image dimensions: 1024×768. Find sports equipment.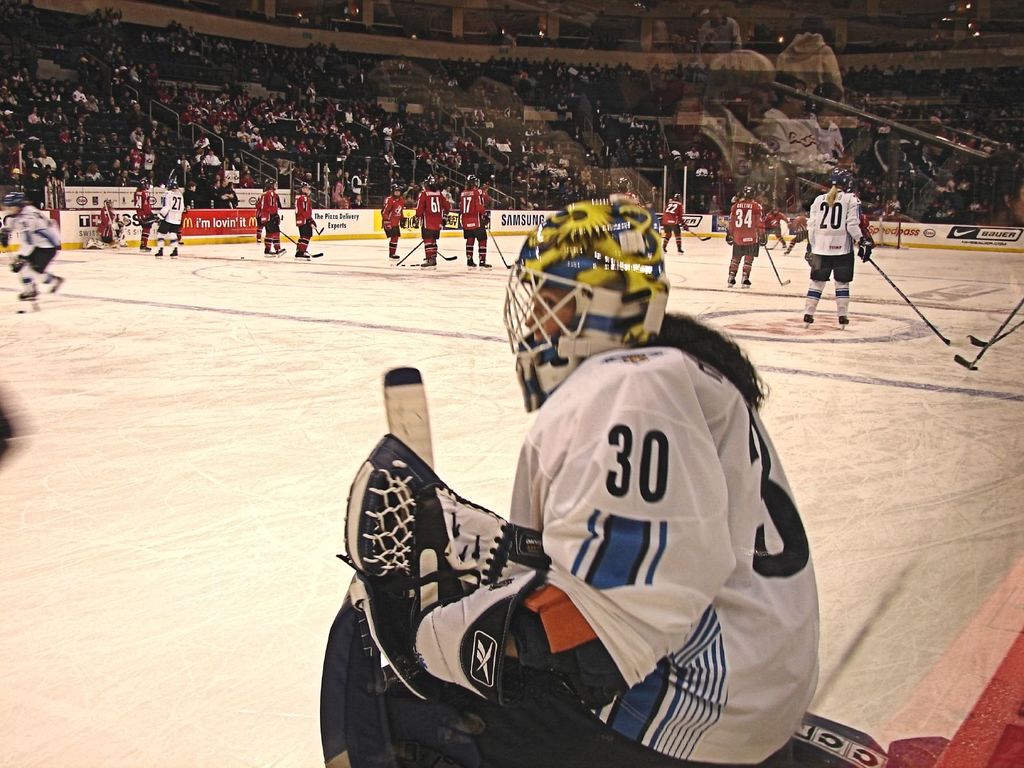
select_region(685, 223, 712, 243).
